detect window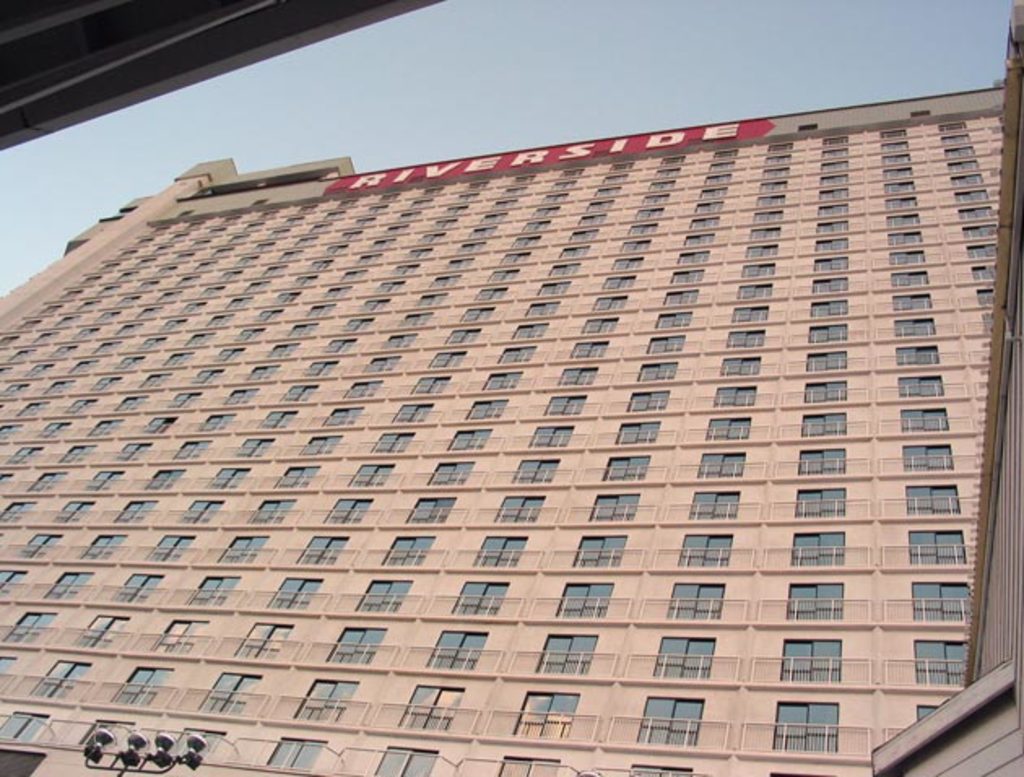
x1=291 y1=675 x2=358 y2=725
